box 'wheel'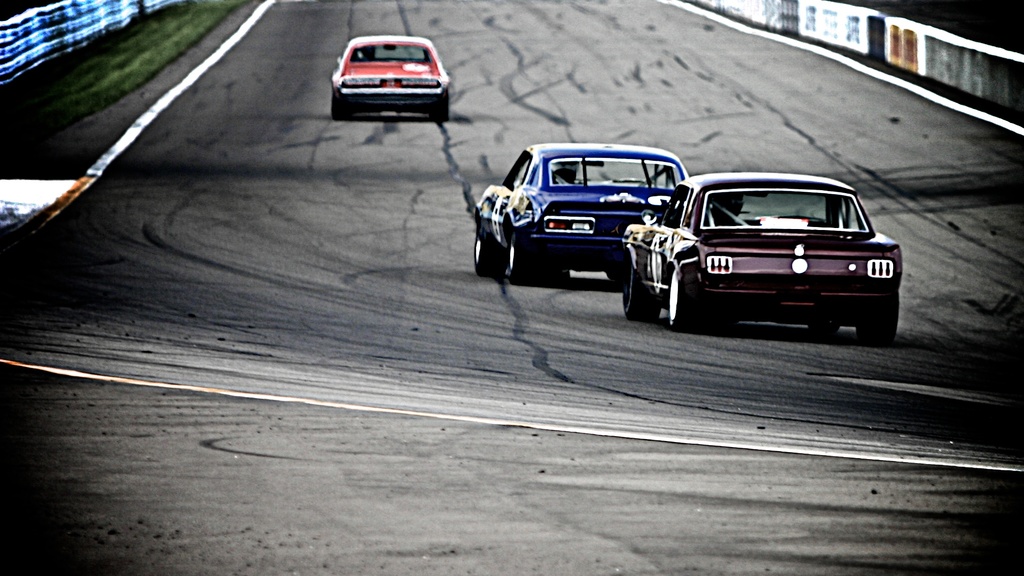
[x1=508, y1=232, x2=534, y2=286]
